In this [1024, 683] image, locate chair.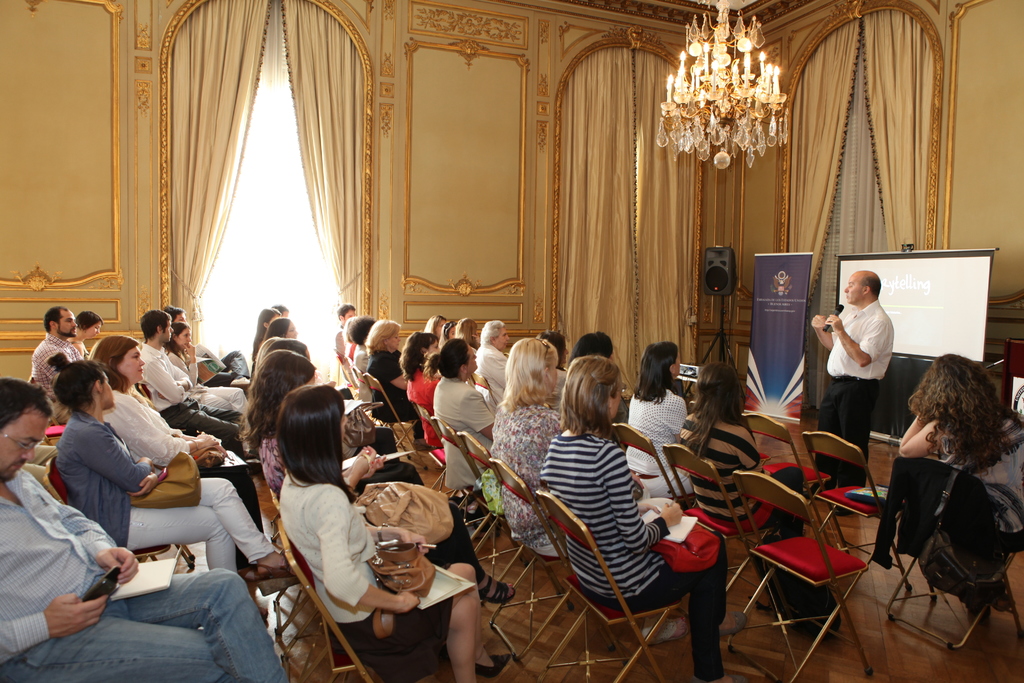
Bounding box: x1=657, y1=441, x2=769, y2=604.
